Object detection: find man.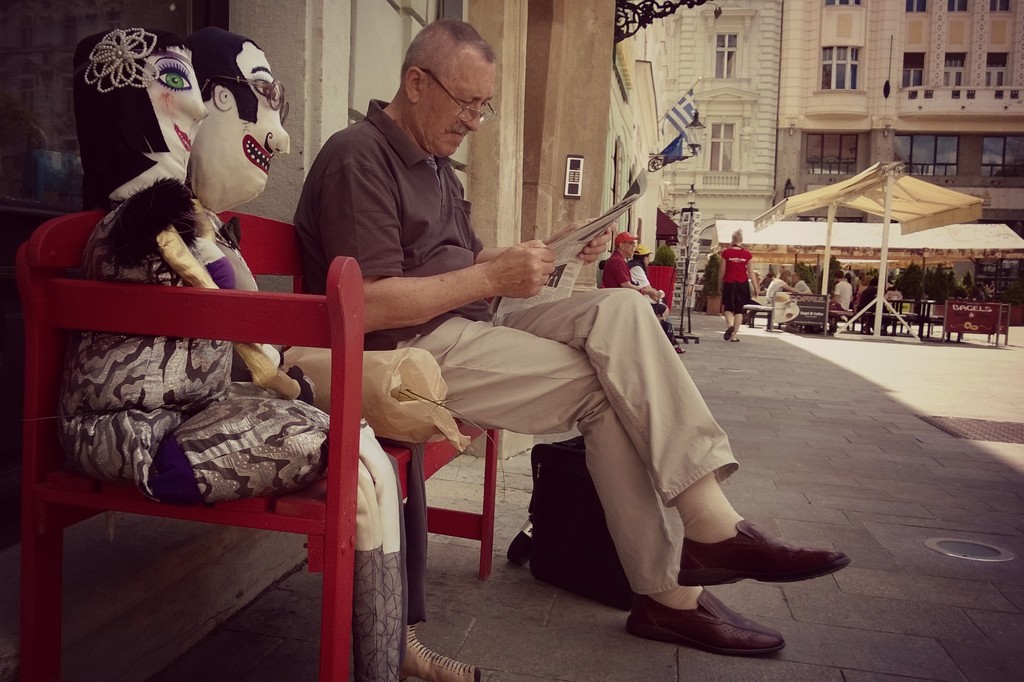
(left=600, top=230, right=669, bottom=321).
